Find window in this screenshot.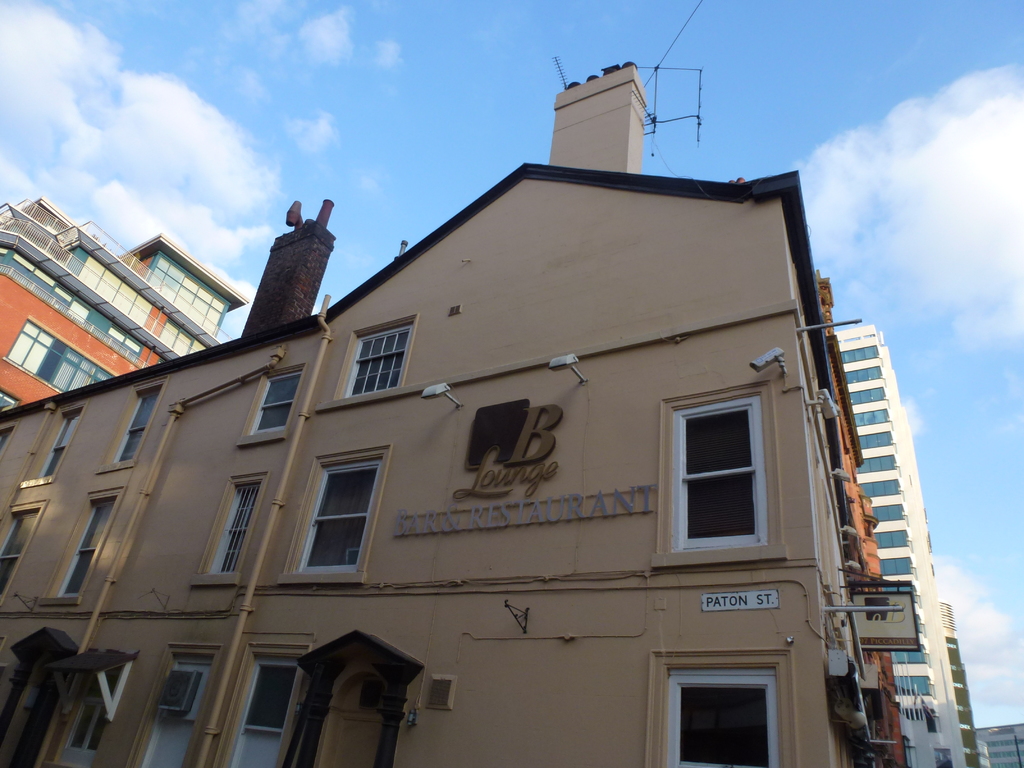
The bounding box for window is {"x1": 854, "y1": 410, "x2": 890, "y2": 426}.
